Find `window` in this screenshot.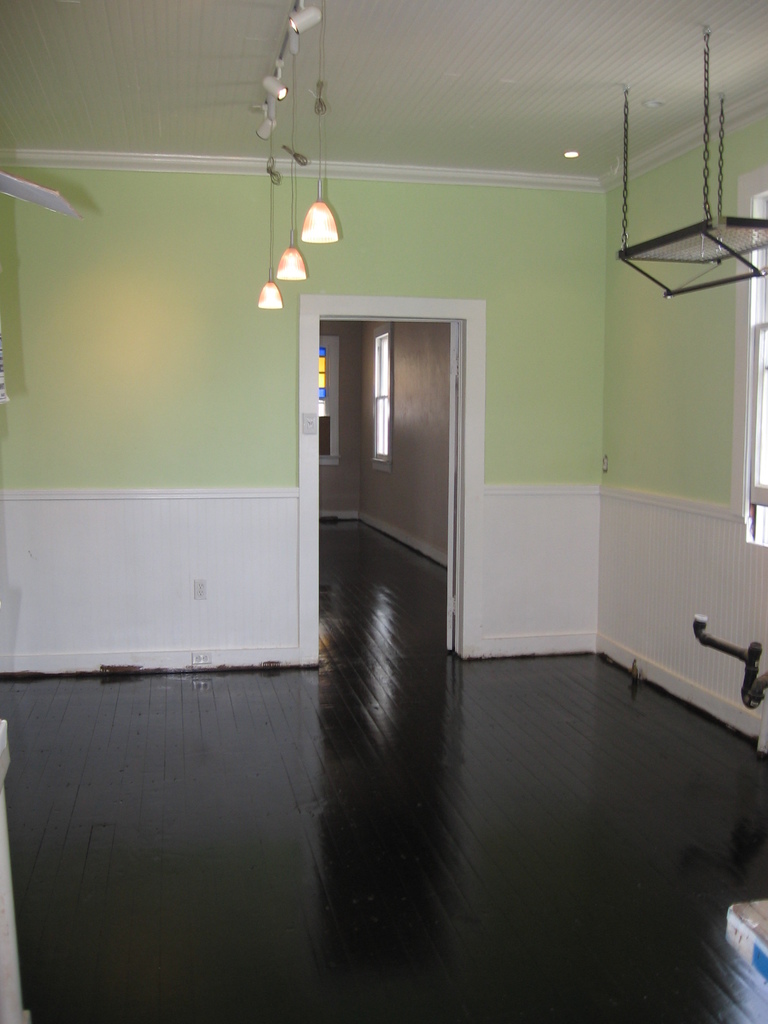
The bounding box for `window` is box=[365, 319, 396, 472].
